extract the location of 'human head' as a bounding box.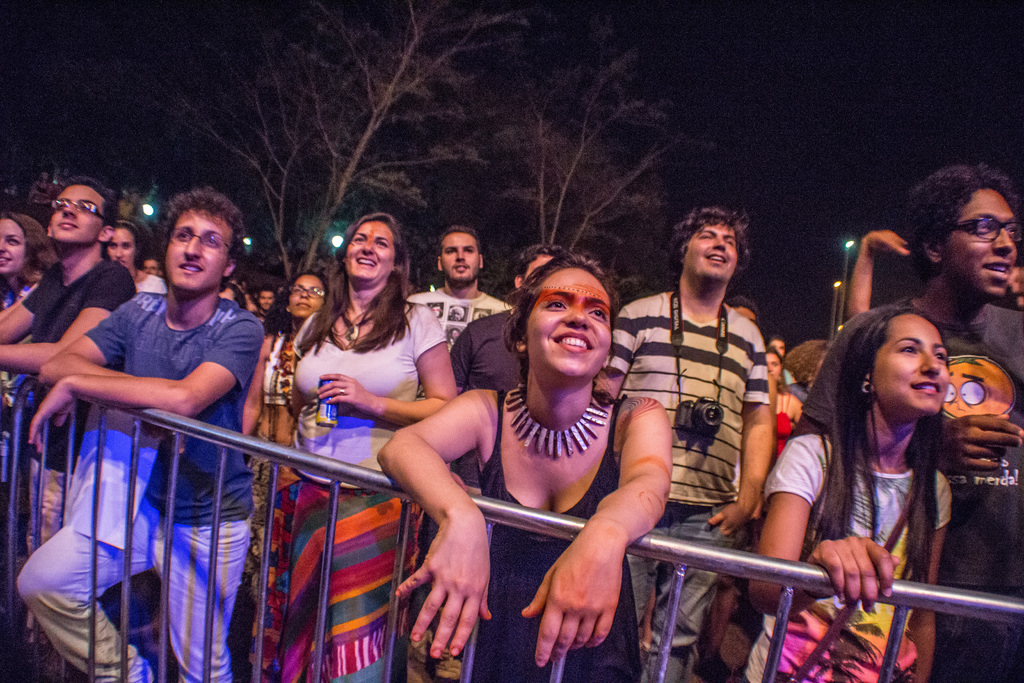
crop(781, 336, 831, 389).
